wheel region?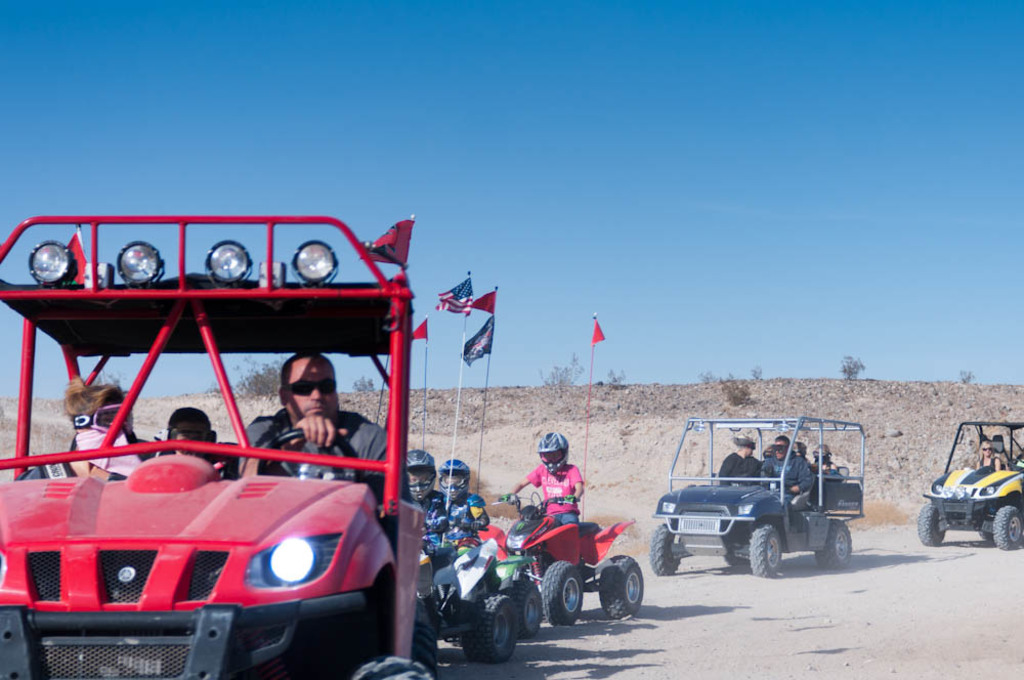
bbox(255, 427, 366, 488)
